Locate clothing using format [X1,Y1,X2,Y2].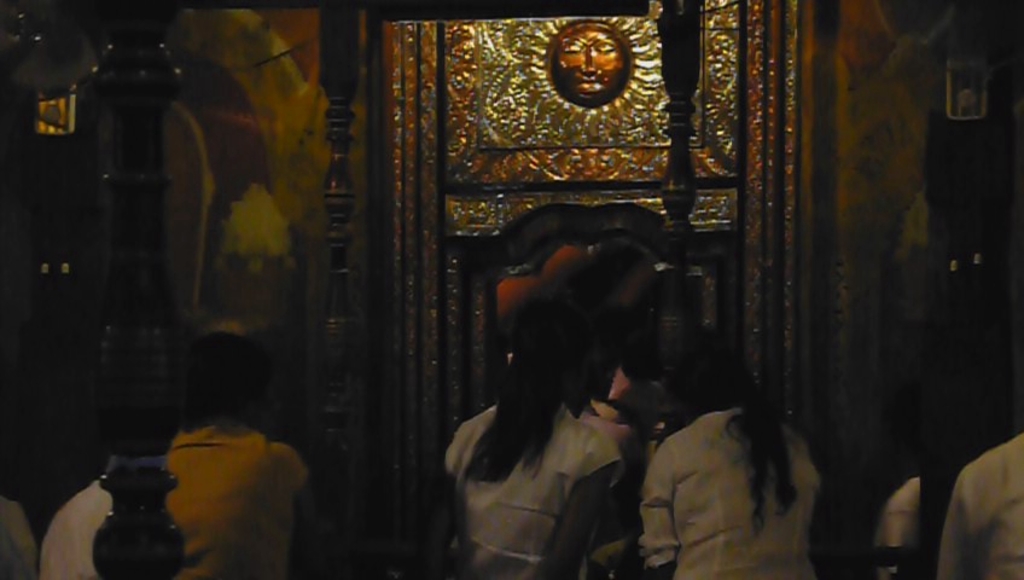
[449,393,622,574].
